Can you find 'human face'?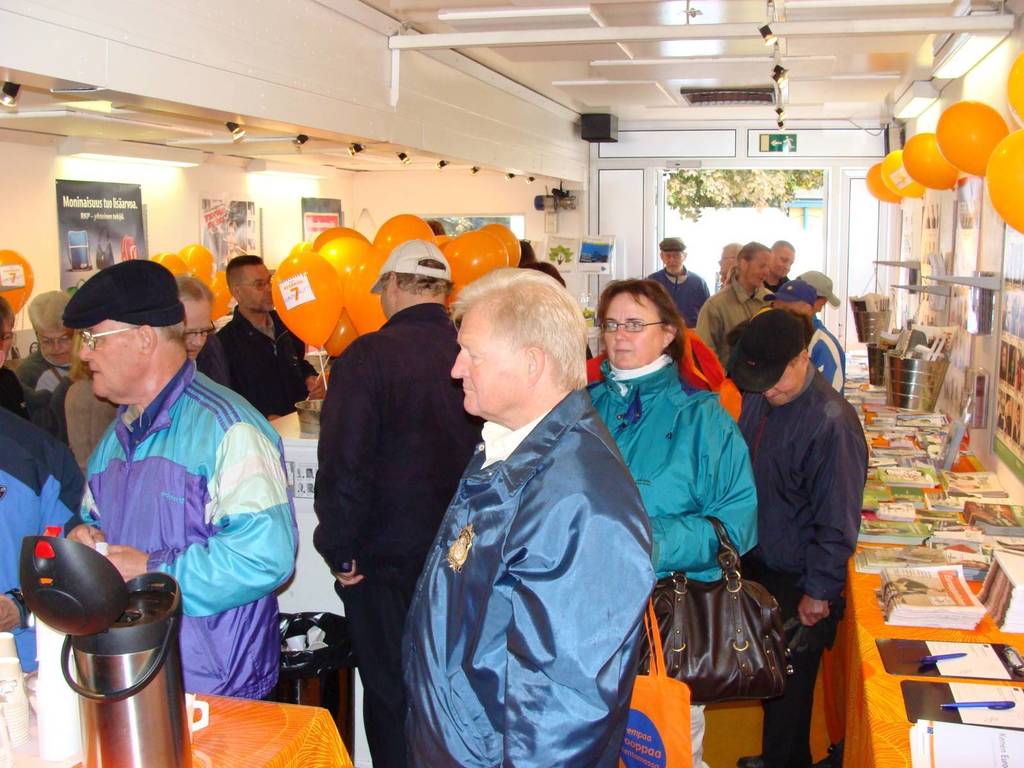
Yes, bounding box: [746, 253, 772, 286].
